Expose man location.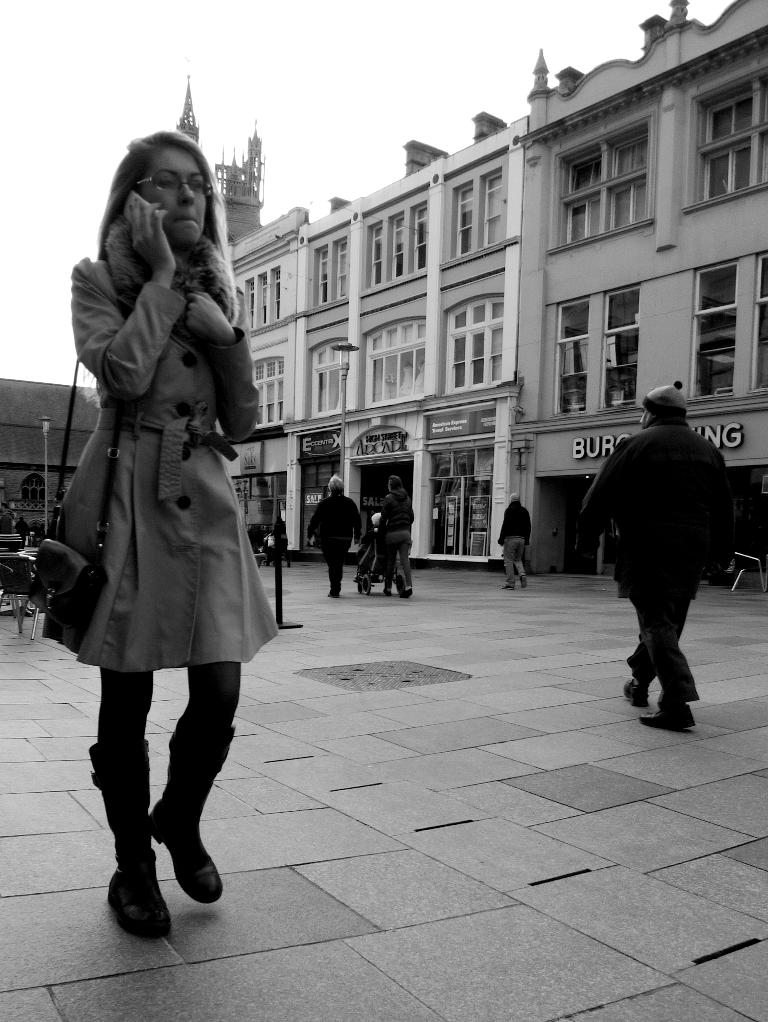
Exposed at 590 378 738 729.
